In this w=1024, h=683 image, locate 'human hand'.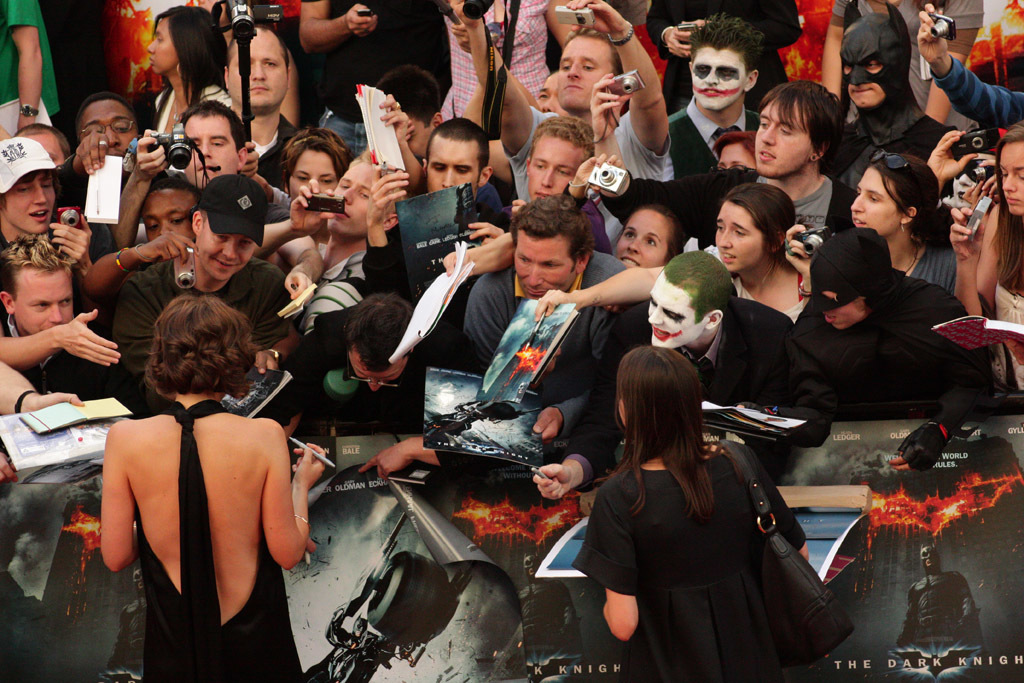
Bounding box: {"left": 254, "top": 352, "right": 278, "bottom": 375}.
